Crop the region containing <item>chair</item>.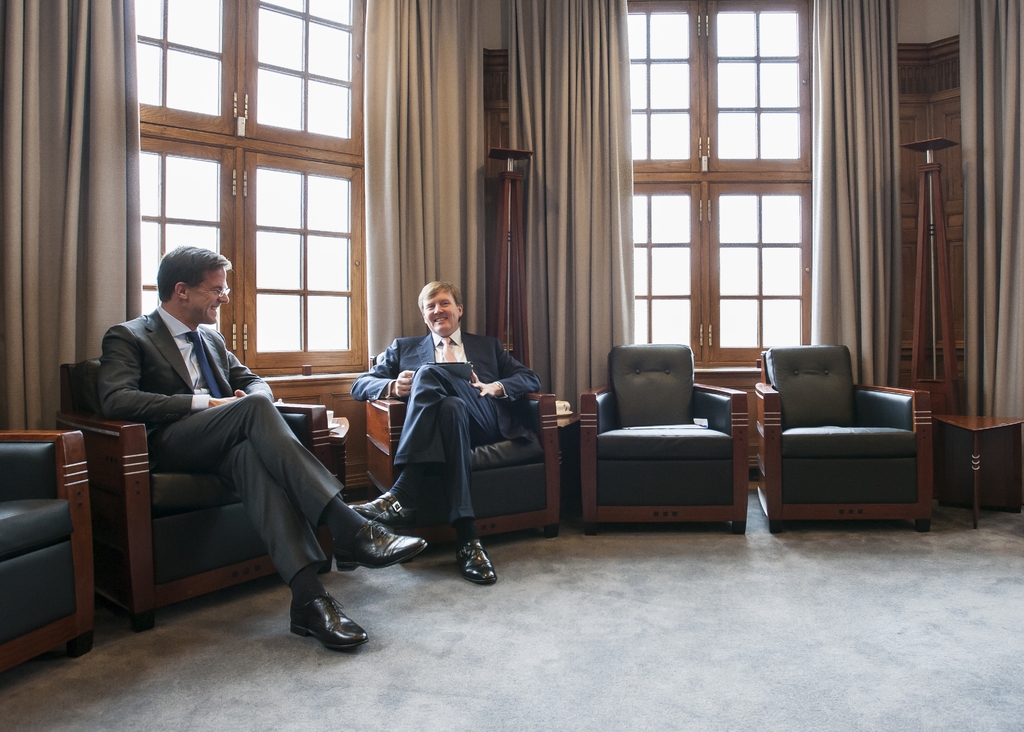
Crop region: 58, 357, 334, 632.
